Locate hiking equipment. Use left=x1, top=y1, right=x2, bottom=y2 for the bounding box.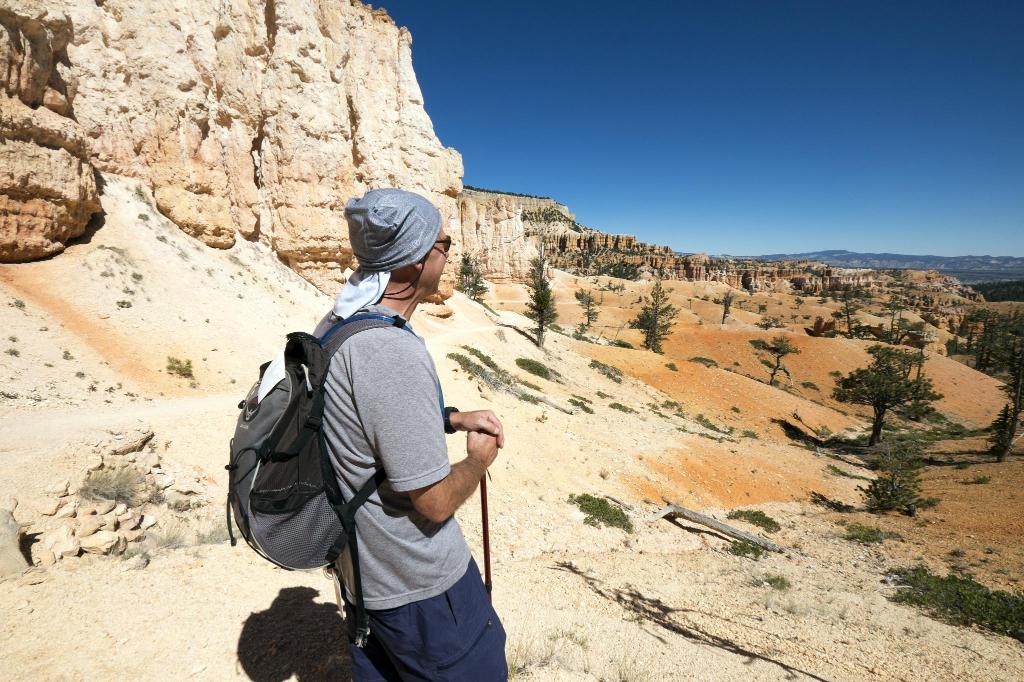
left=478, top=431, right=492, bottom=608.
